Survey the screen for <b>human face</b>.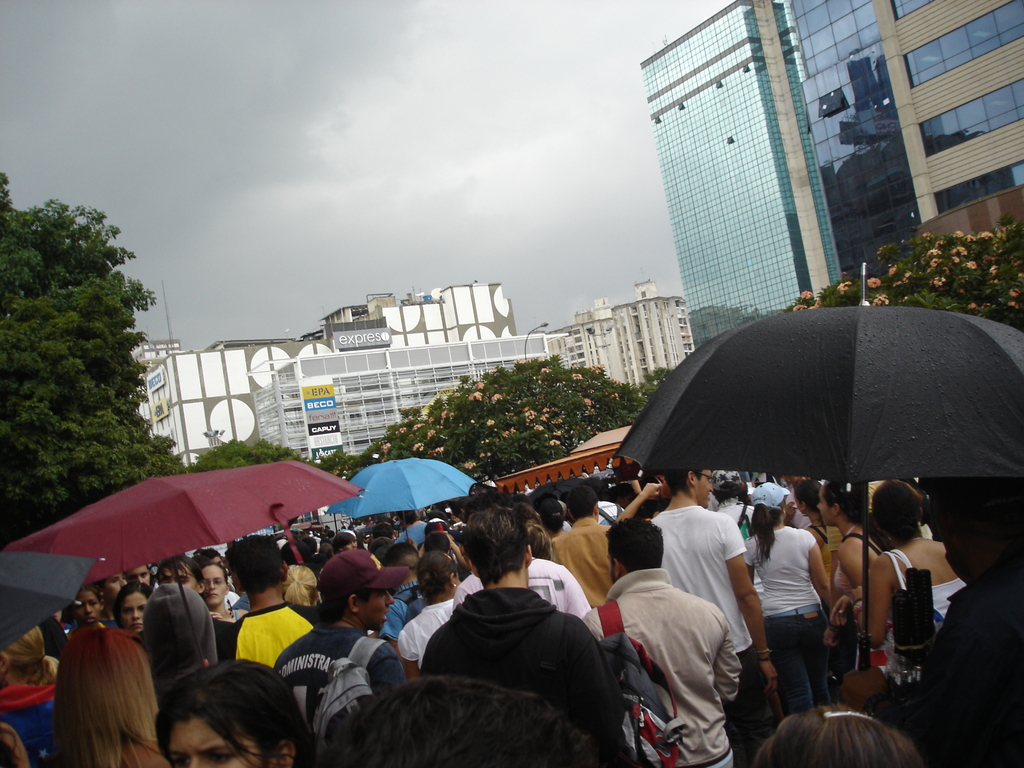
Survey found: bbox=[815, 486, 831, 526].
